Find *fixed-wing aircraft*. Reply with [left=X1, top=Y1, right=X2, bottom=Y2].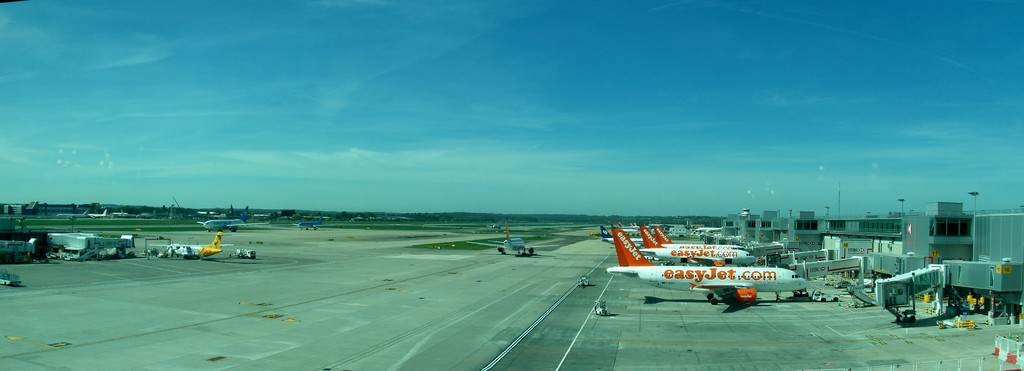
[left=194, top=217, right=248, bottom=239].
